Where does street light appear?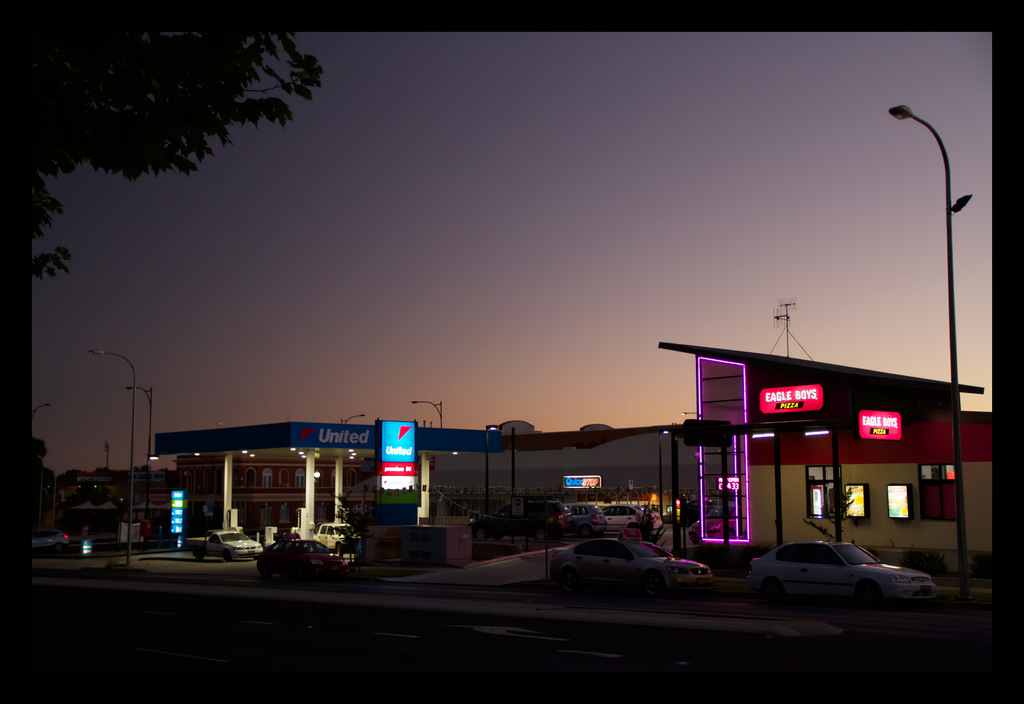
Appears at (799,420,844,541).
